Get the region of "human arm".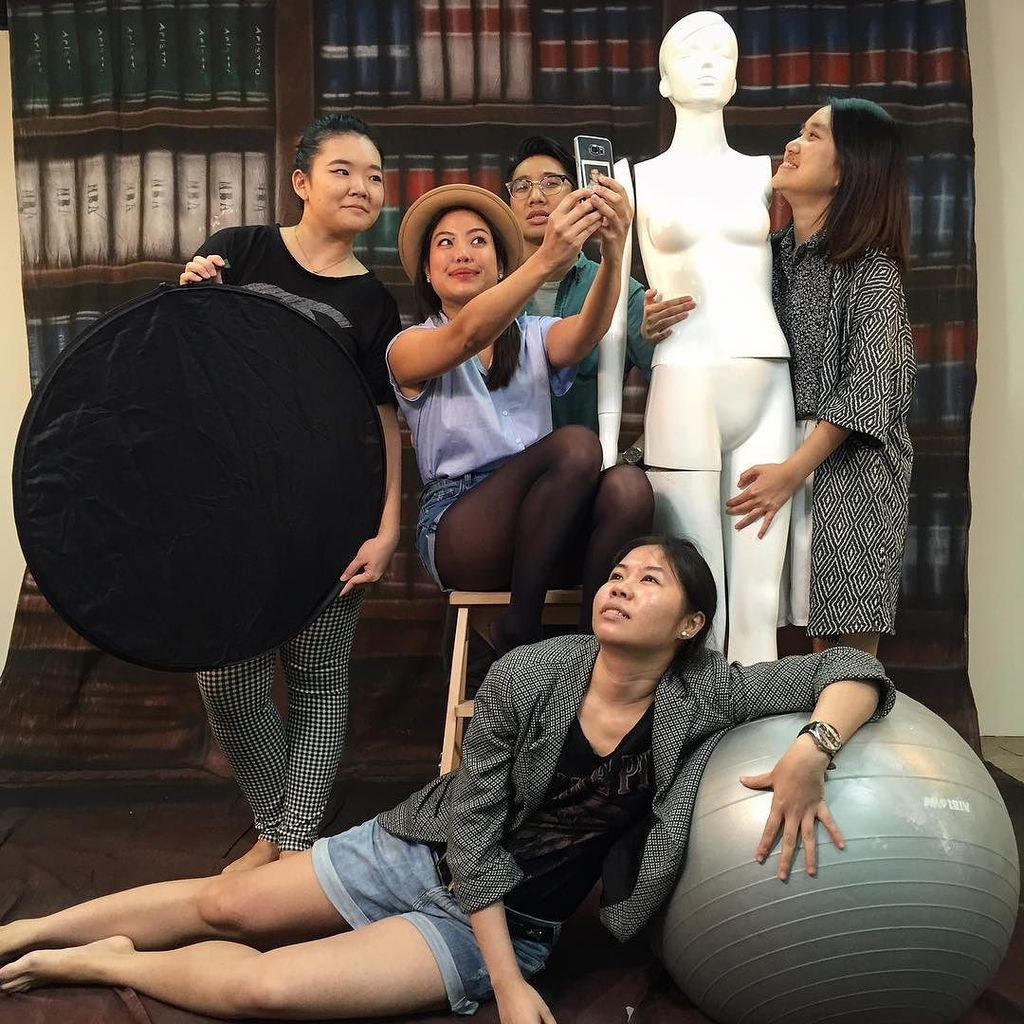
rect(400, 203, 635, 402).
